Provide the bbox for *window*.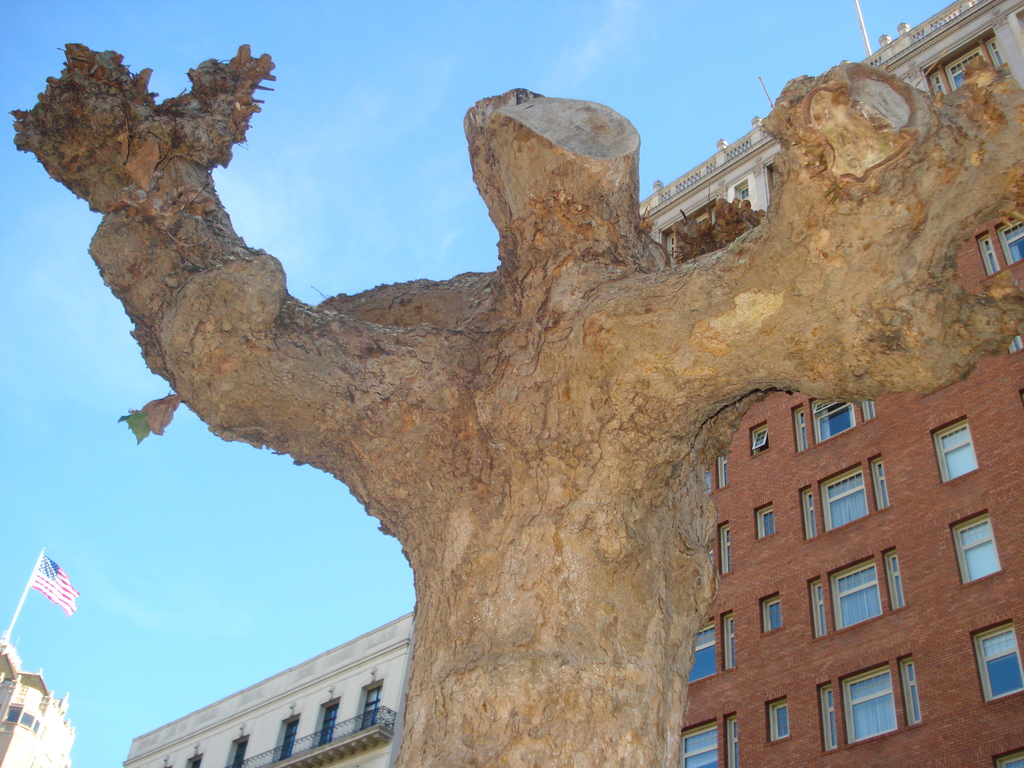
bbox(719, 525, 730, 574).
